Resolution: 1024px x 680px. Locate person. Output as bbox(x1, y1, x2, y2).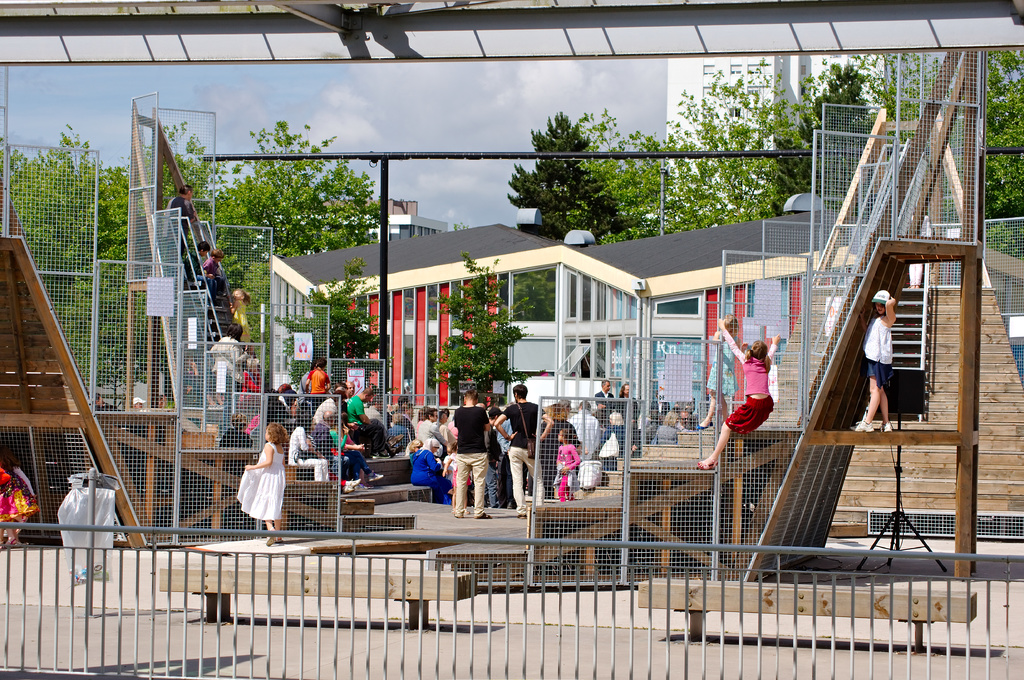
bbox(230, 285, 252, 345).
